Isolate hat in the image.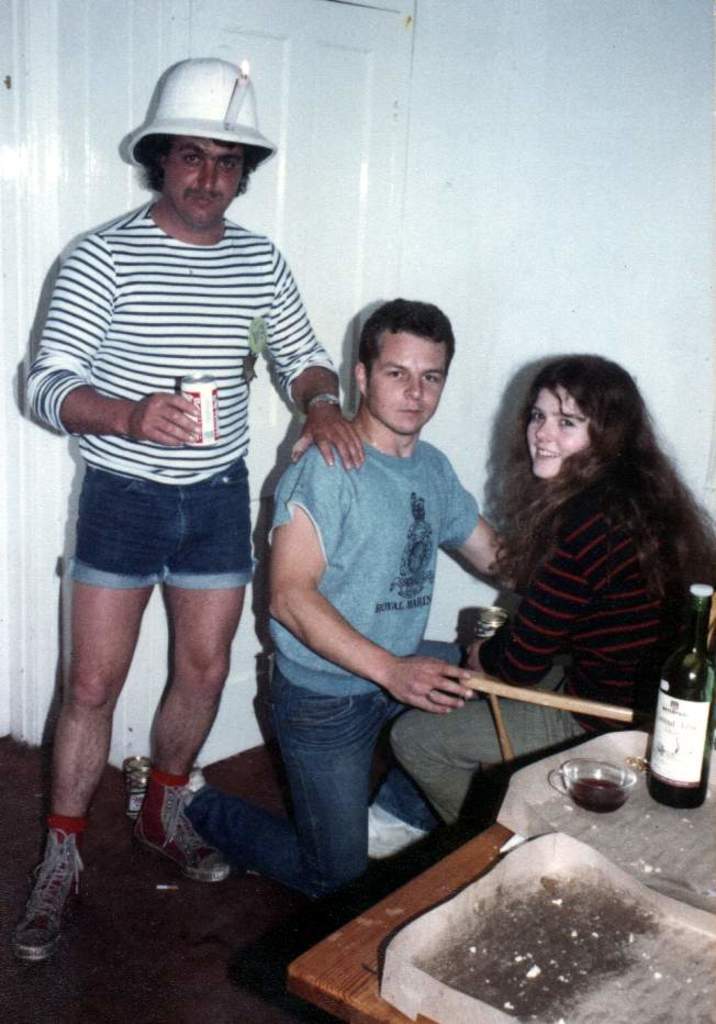
Isolated region: (left=128, top=56, right=278, bottom=170).
